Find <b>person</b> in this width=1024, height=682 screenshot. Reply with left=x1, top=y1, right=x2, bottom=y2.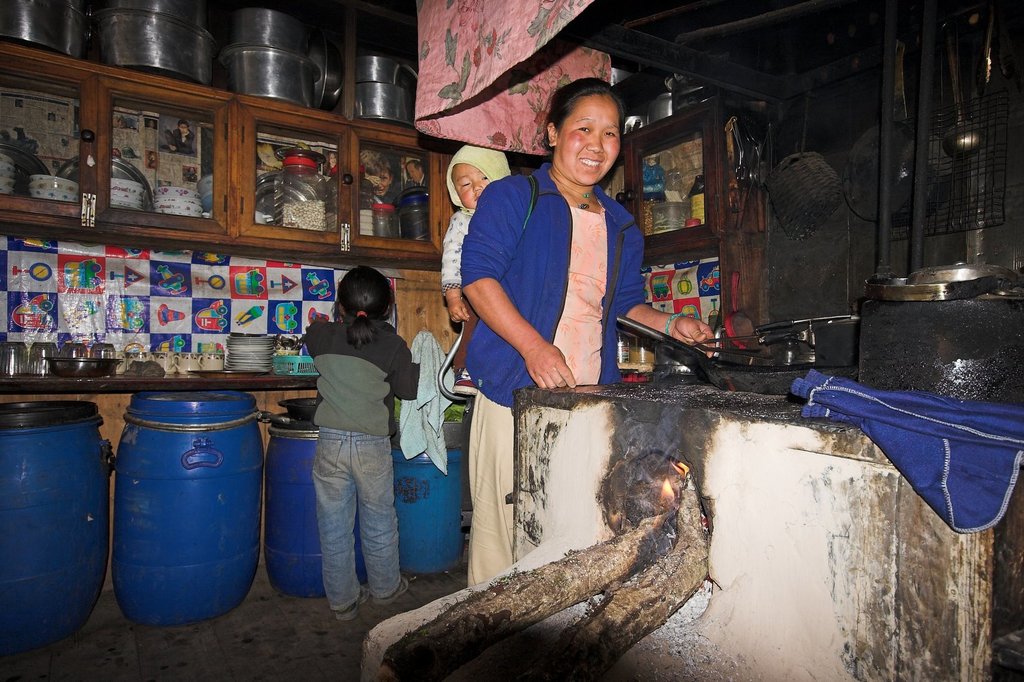
left=356, top=150, right=394, bottom=206.
